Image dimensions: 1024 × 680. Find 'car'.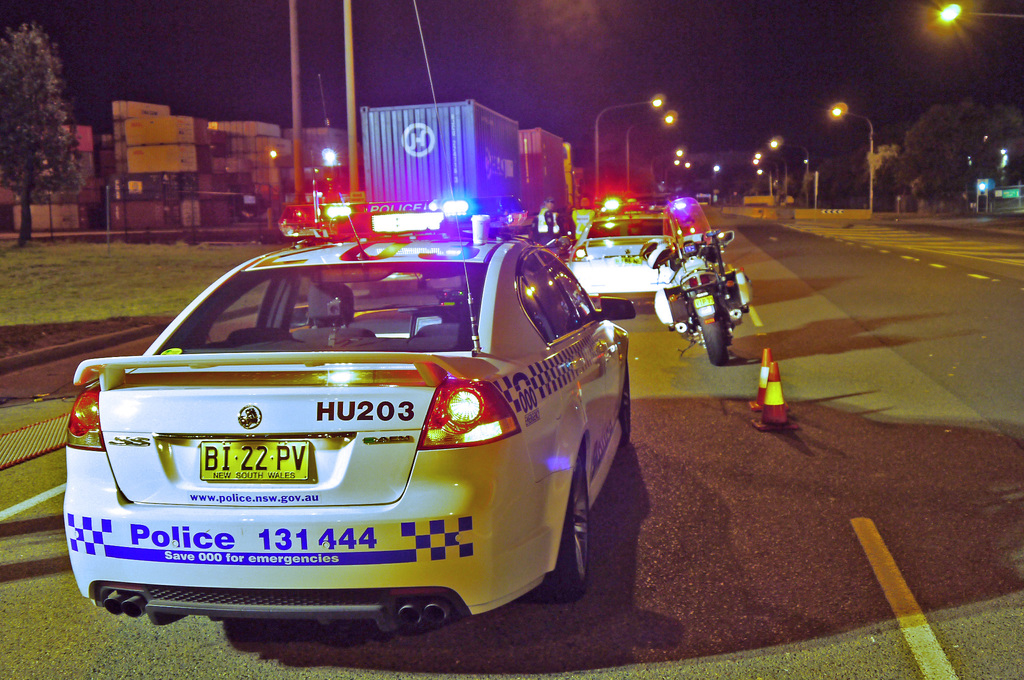
[left=58, top=213, right=633, bottom=651].
